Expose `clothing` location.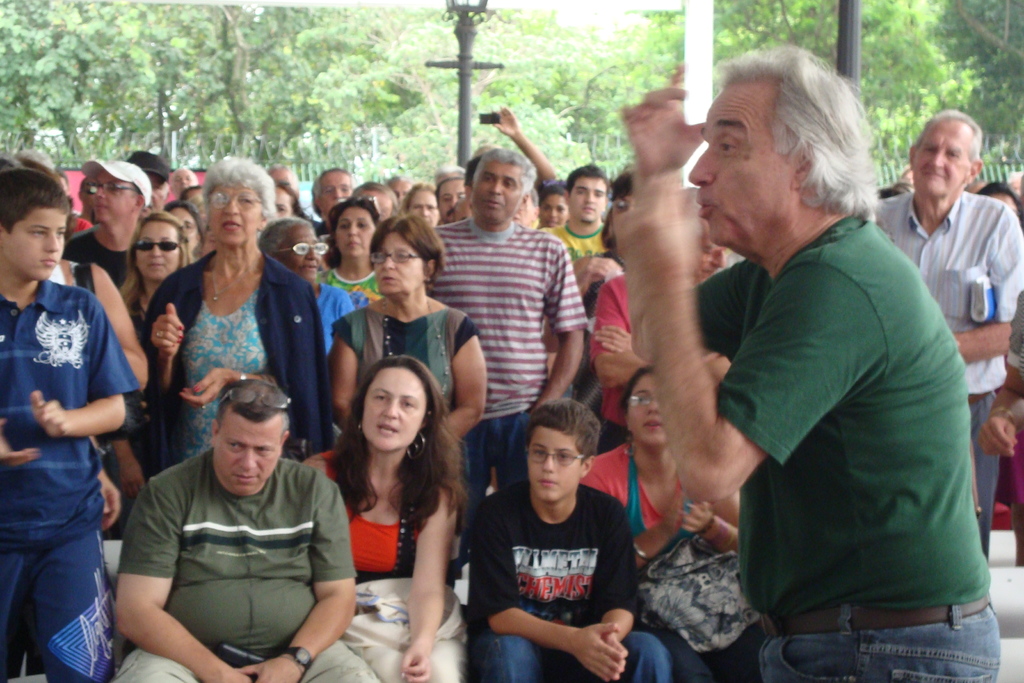
Exposed at (330, 270, 371, 329).
